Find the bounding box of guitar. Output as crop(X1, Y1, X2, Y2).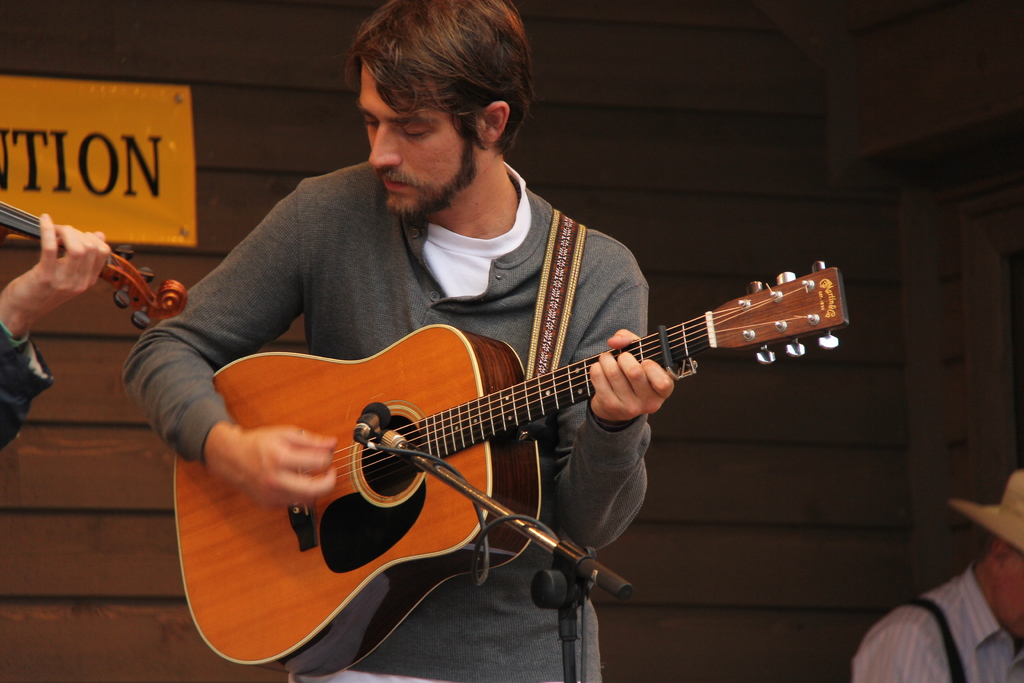
crop(167, 253, 849, 682).
